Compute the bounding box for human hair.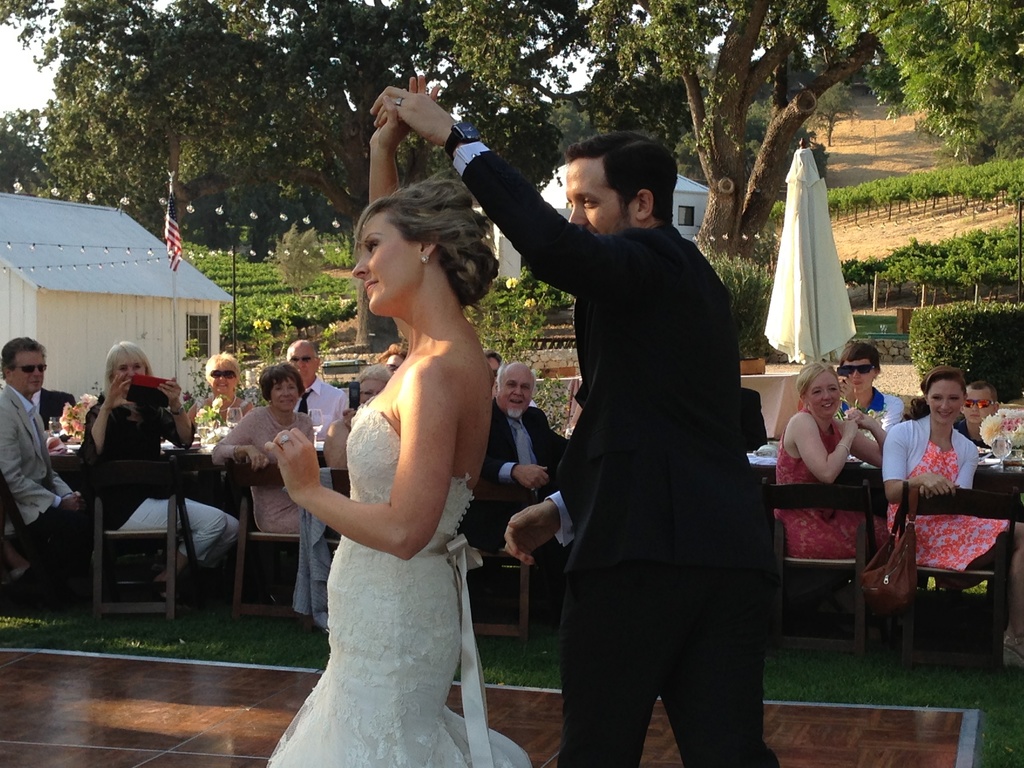
locate(376, 342, 410, 367).
